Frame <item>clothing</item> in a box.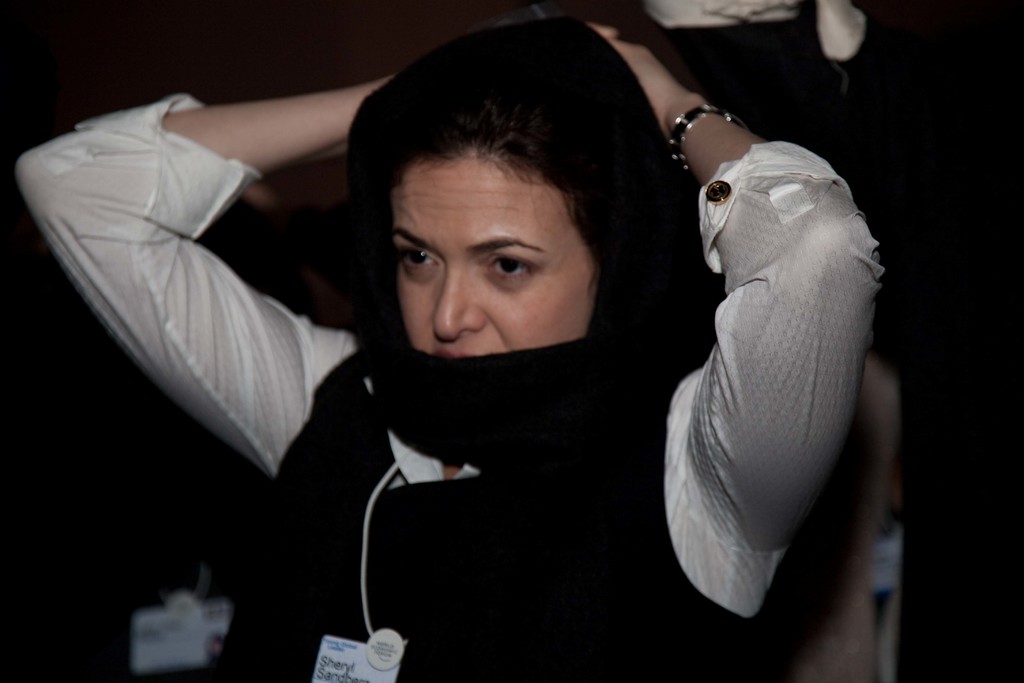
bbox=[179, 105, 842, 675].
